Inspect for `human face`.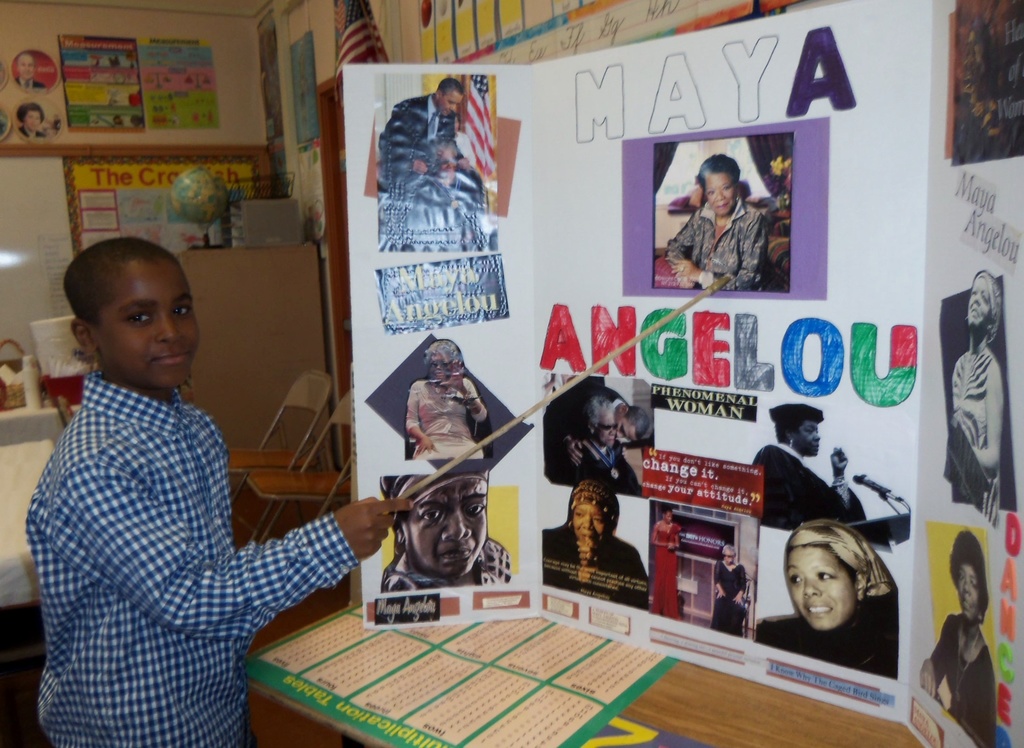
Inspection: (600,407,614,447).
